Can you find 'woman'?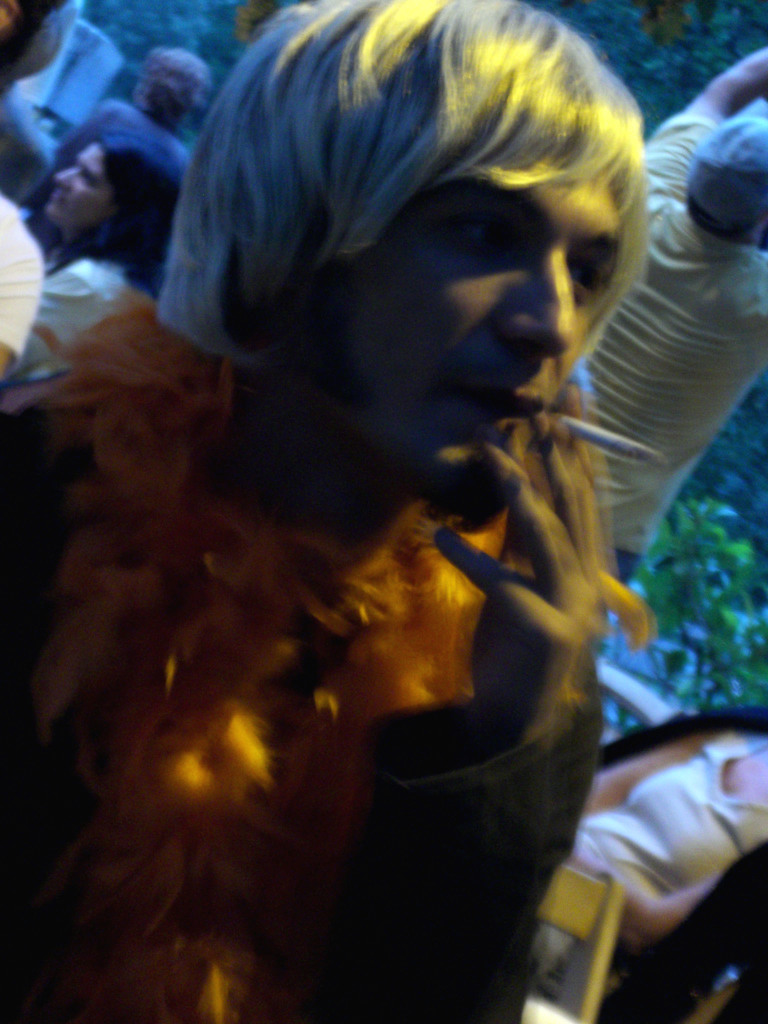
Yes, bounding box: box(38, 4, 710, 990).
